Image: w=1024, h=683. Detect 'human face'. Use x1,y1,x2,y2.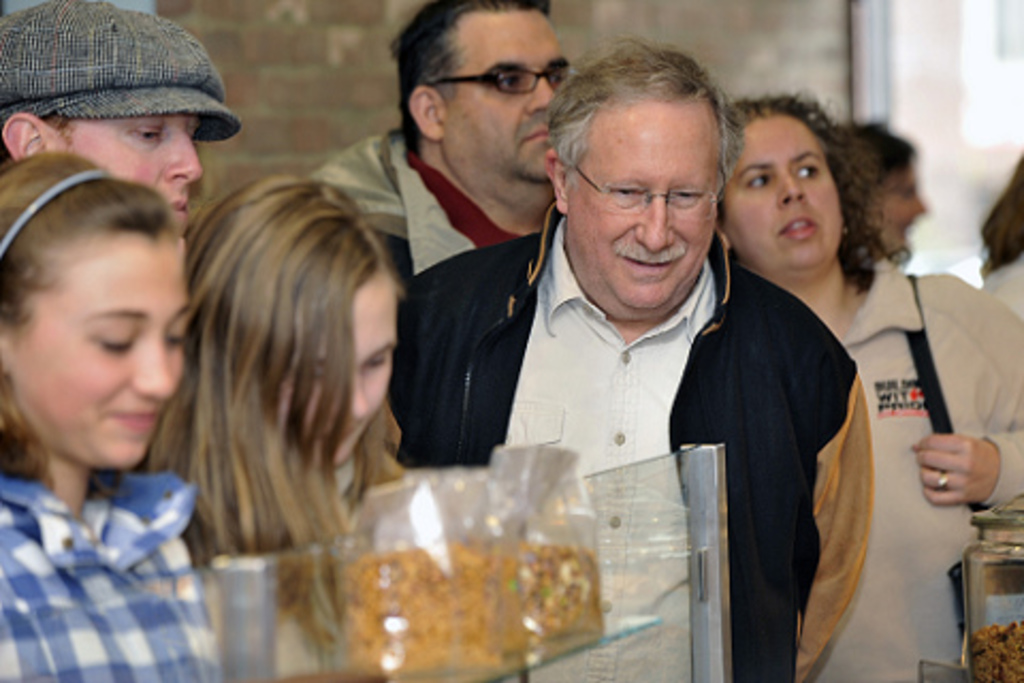
567,109,719,324.
